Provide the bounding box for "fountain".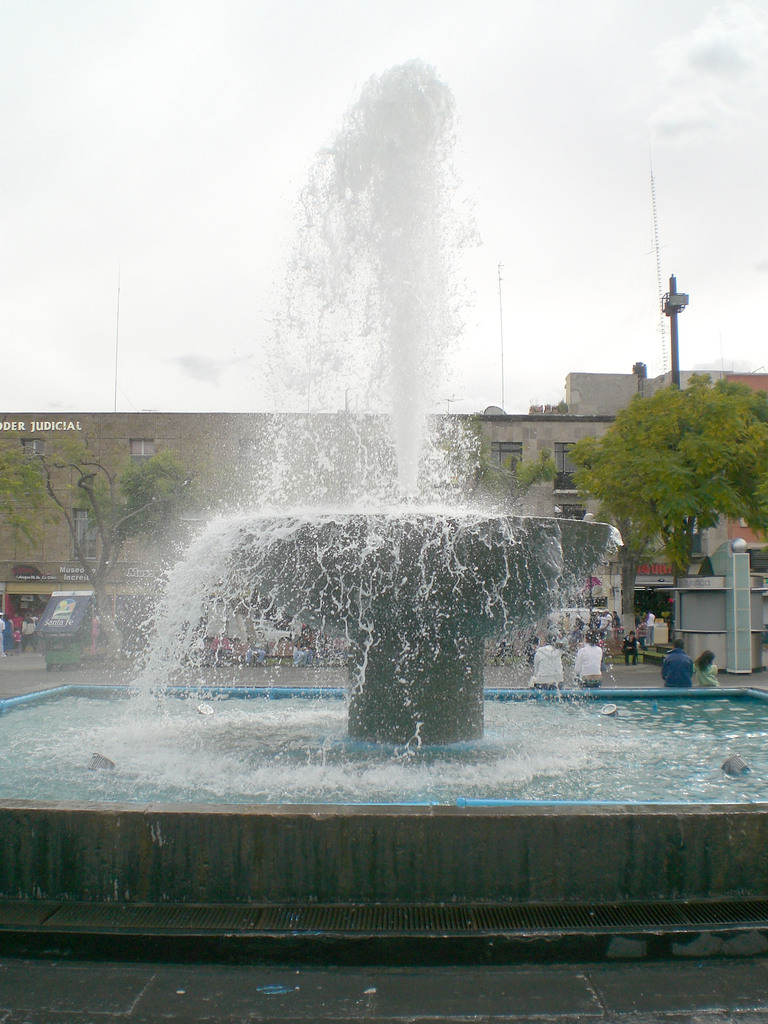
box(72, 53, 689, 932).
